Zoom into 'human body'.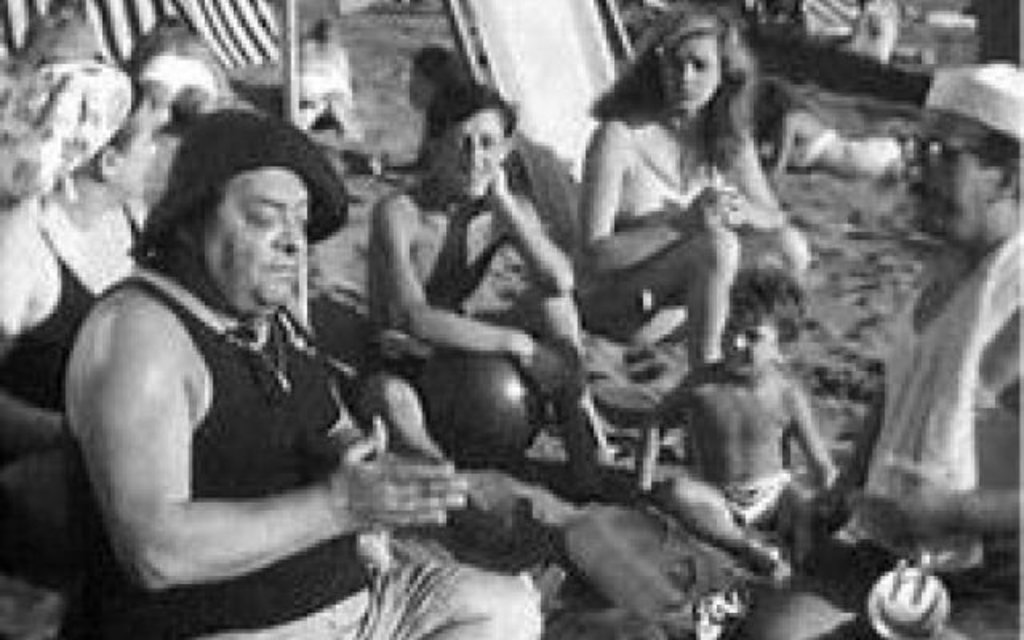
Zoom target: <box>560,0,818,405</box>.
